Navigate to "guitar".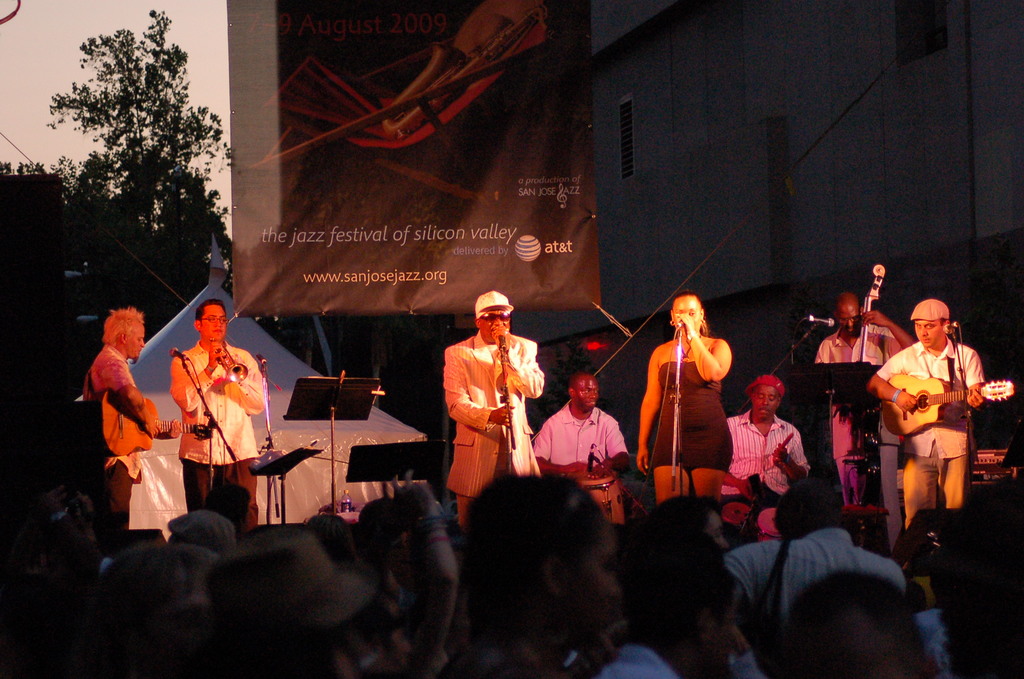
Navigation target: select_region(99, 388, 212, 455).
